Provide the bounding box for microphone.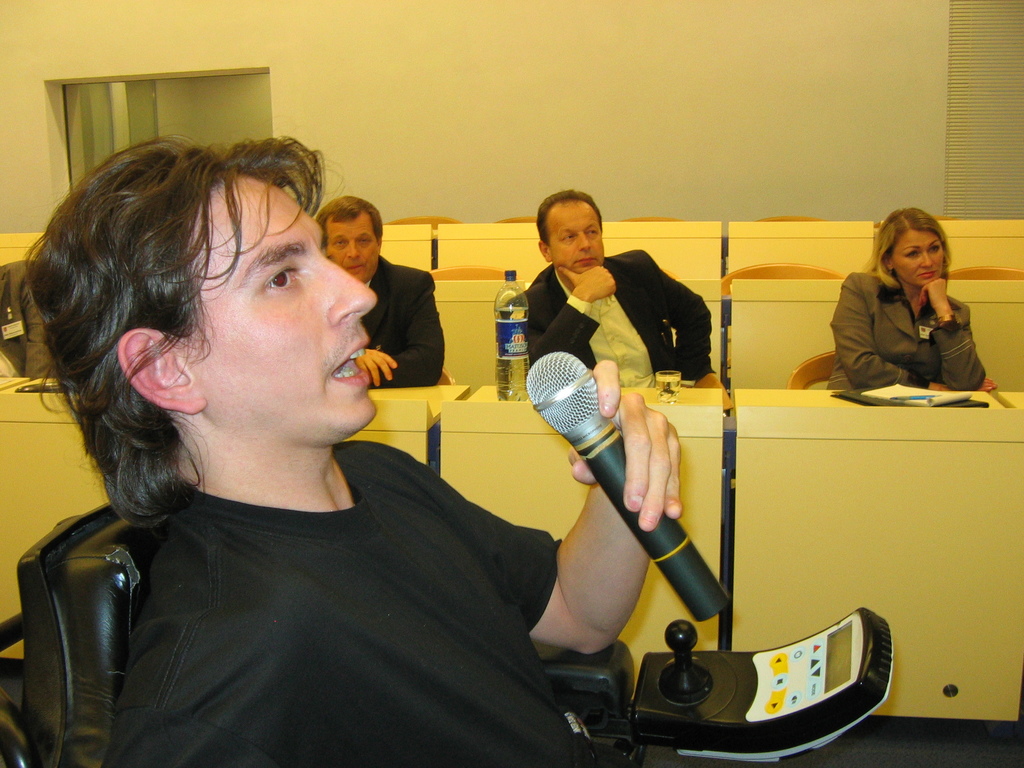
locate(517, 348, 732, 625).
